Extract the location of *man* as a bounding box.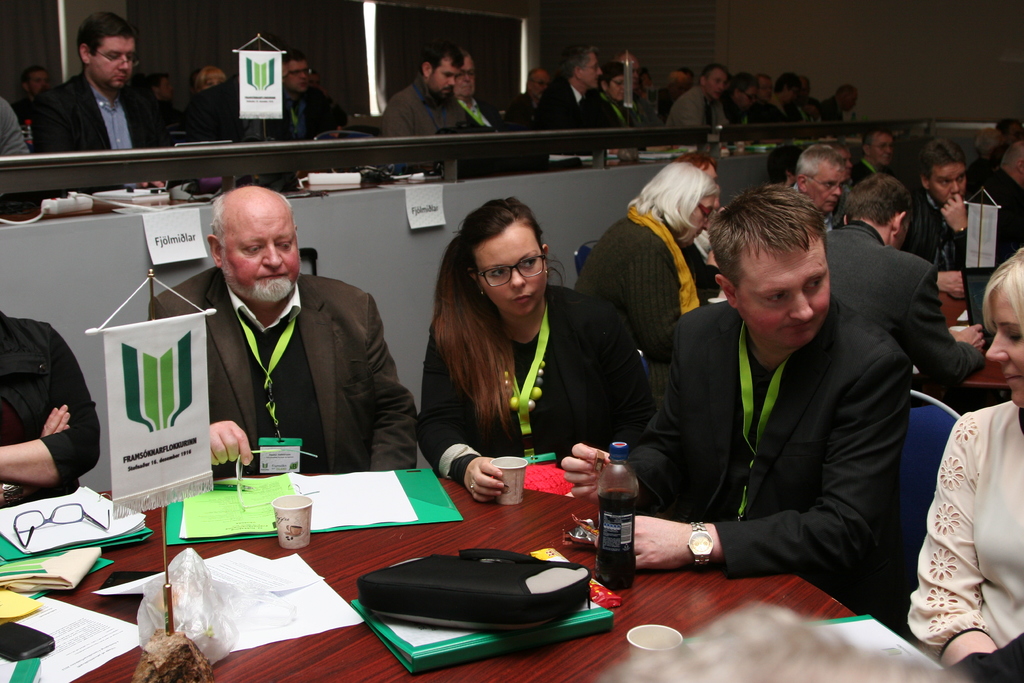
(278,48,328,141).
